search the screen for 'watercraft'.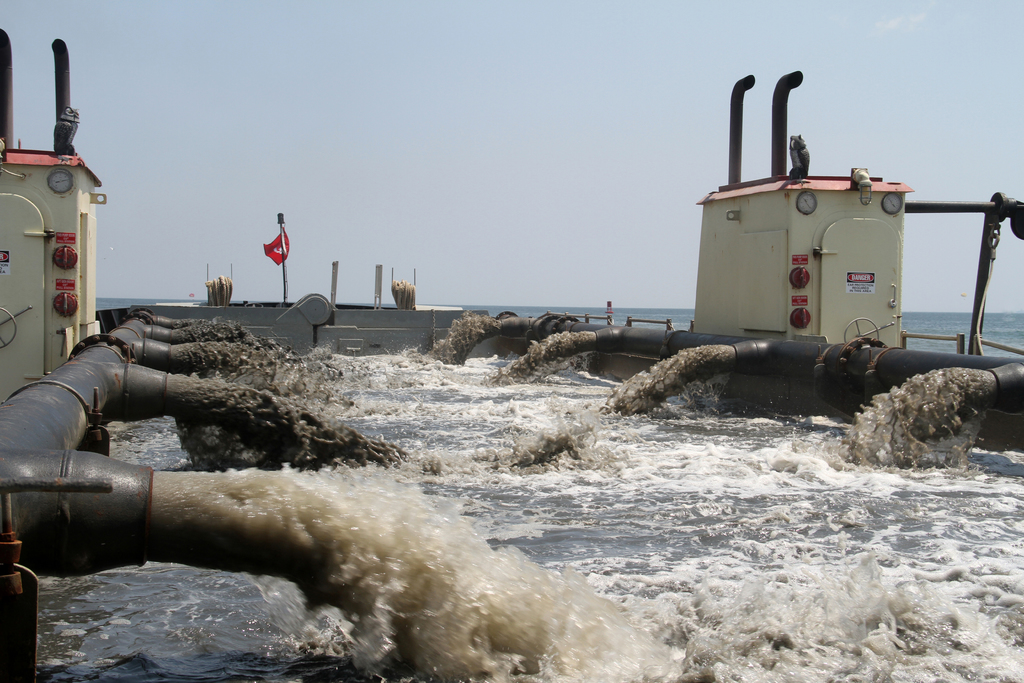
Found at 2,22,1023,682.
